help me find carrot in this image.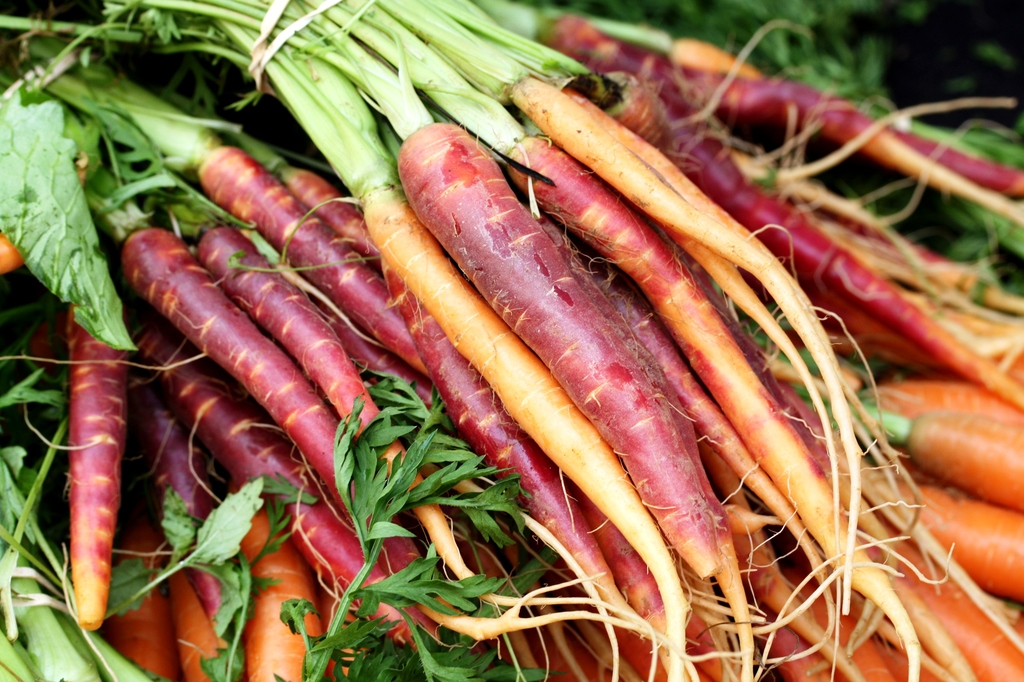
Found it: box=[357, 185, 696, 681].
